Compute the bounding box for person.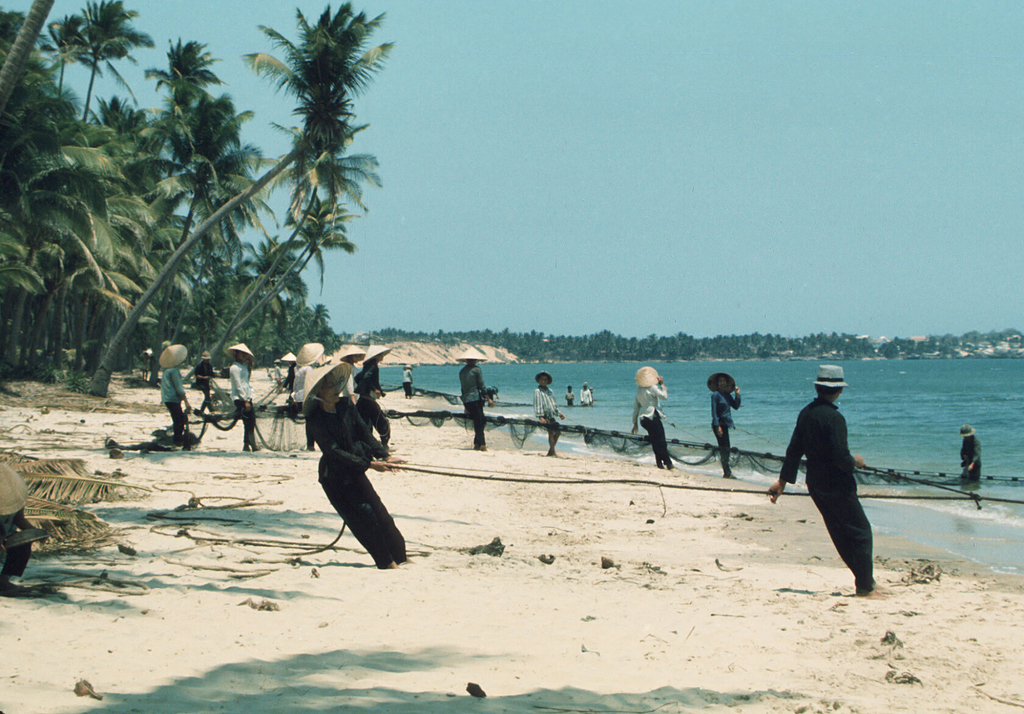
(959, 426, 981, 490).
